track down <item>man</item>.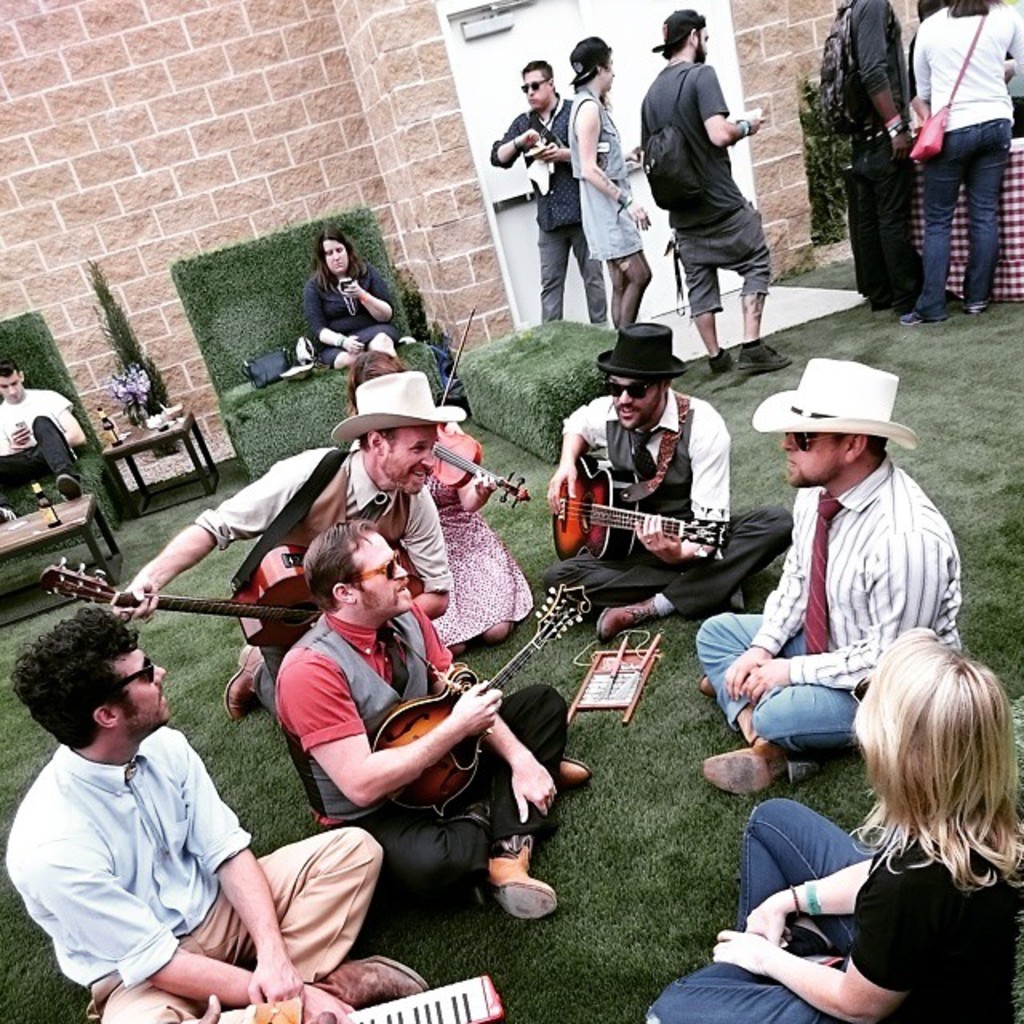
Tracked to bbox=[275, 517, 592, 925].
